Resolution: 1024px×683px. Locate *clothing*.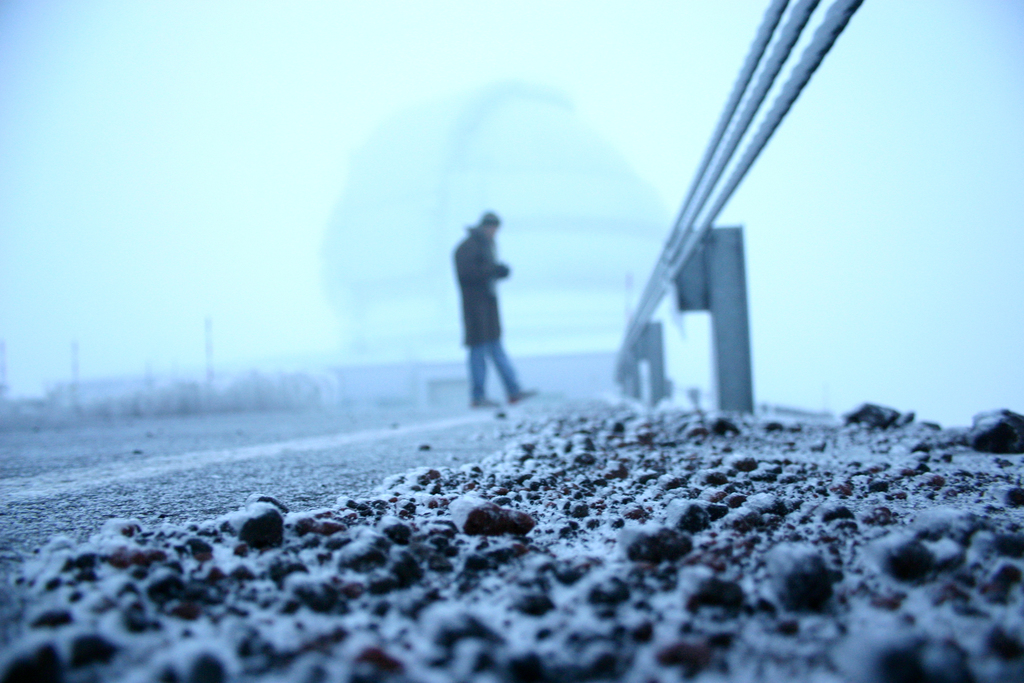
(452, 224, 525, 403).
